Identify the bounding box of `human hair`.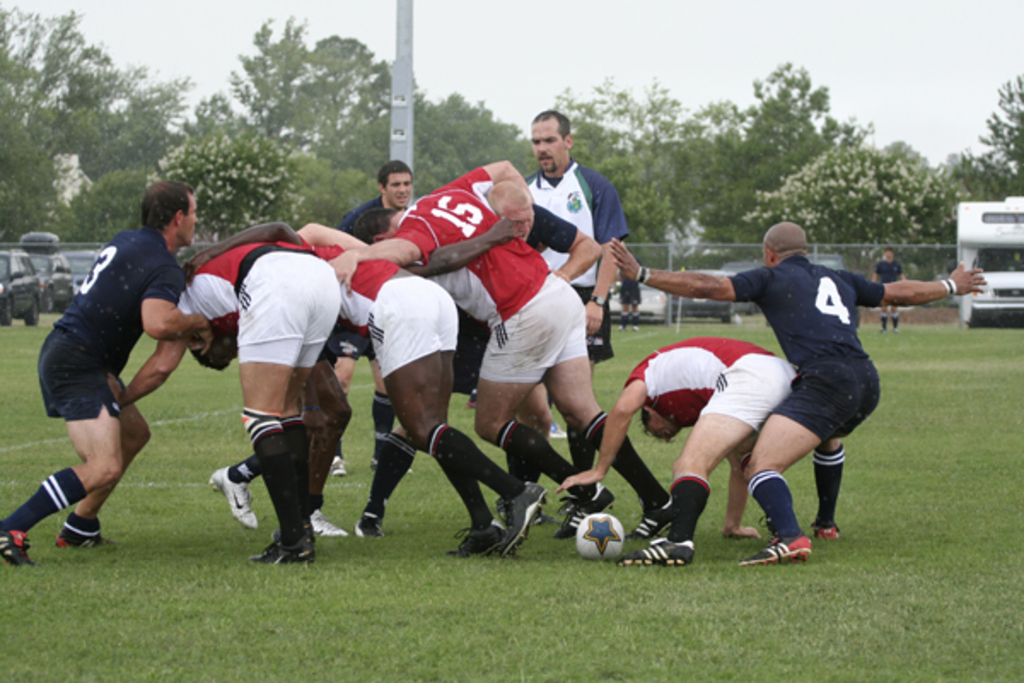
(x1=198, y1=328, x2=241, y2=377).
